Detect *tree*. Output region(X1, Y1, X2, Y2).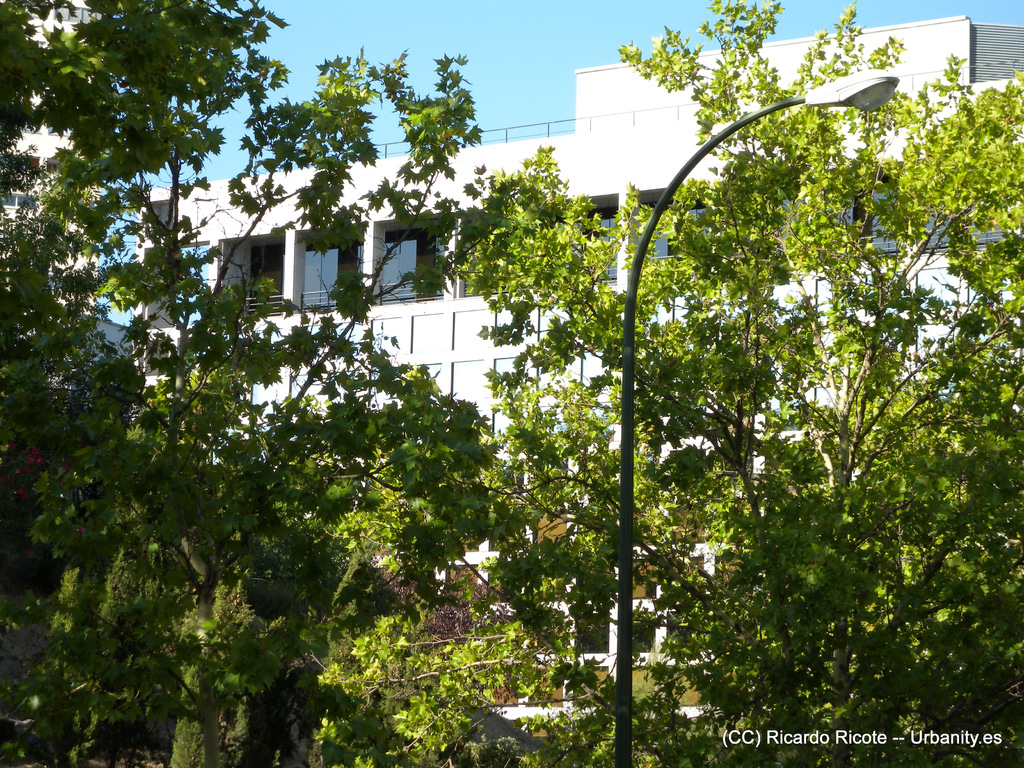
region(314, 0, 1023, 767).
